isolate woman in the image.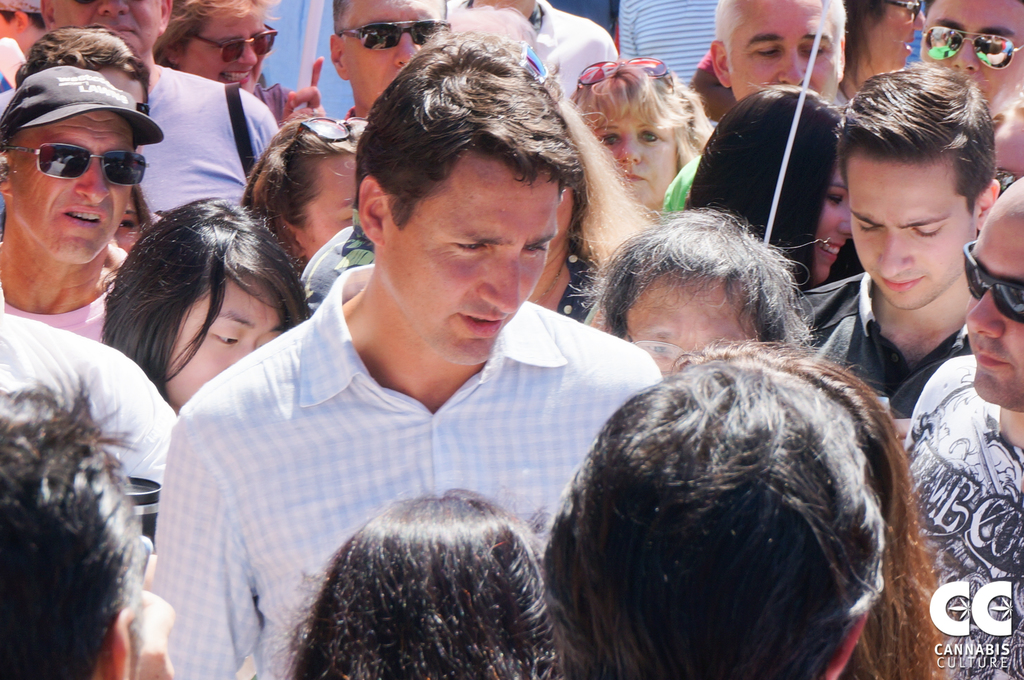
Isolated region: (x1=146, y1=0, x2=330, y2=136).
